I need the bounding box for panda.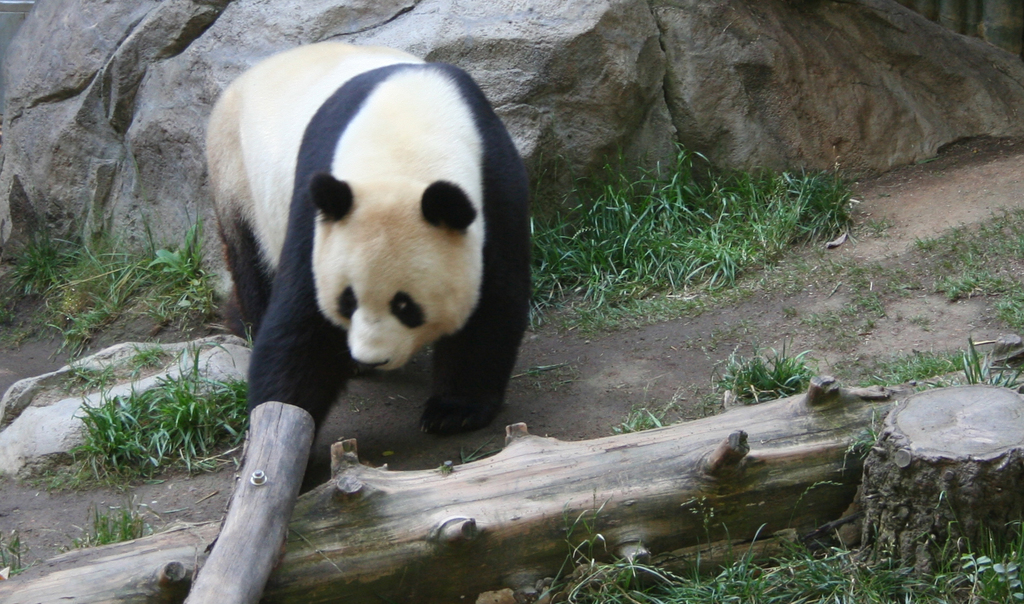
Here it is: (x1=204, y1=33, x2=531, y2=438).
